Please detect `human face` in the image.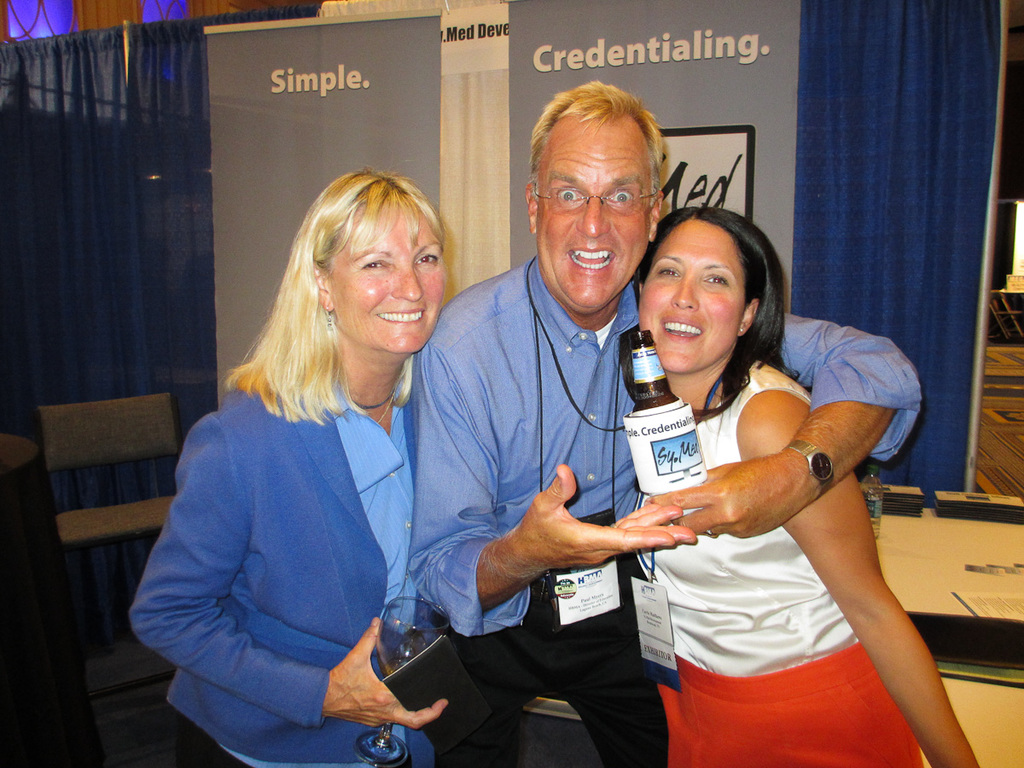
329/211/450/357.
